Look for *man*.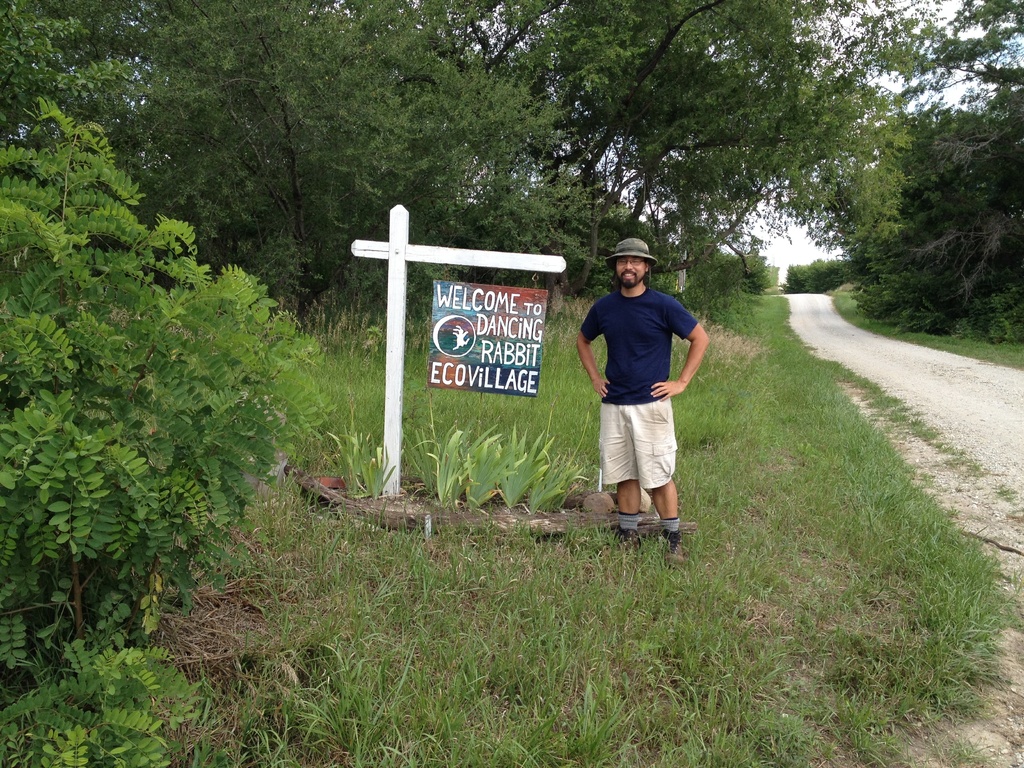
Found: locate(568, 232, 717, 572).
